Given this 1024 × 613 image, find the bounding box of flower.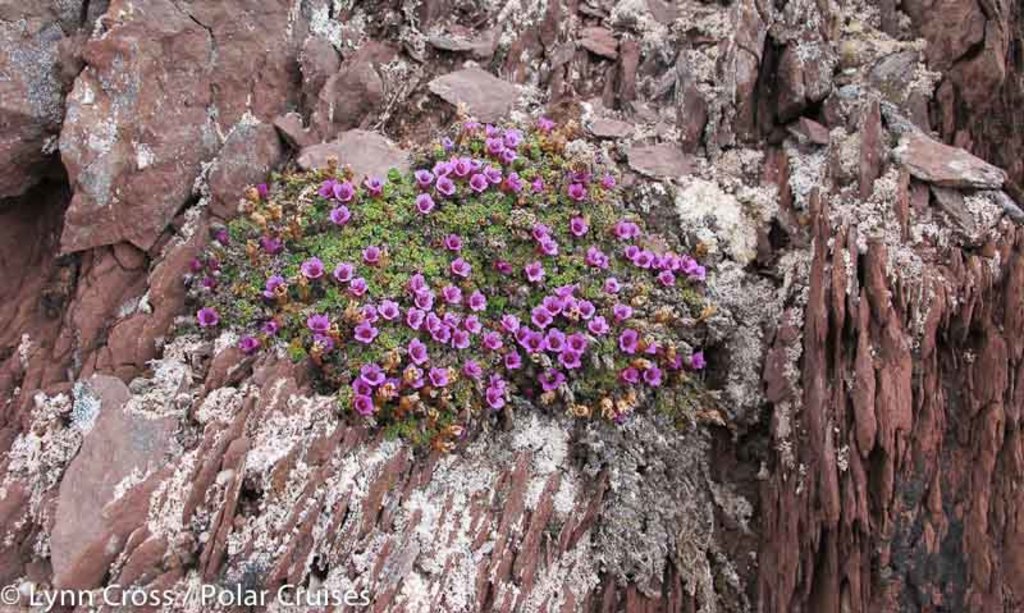
Rect(538, 232, 561, 252).
